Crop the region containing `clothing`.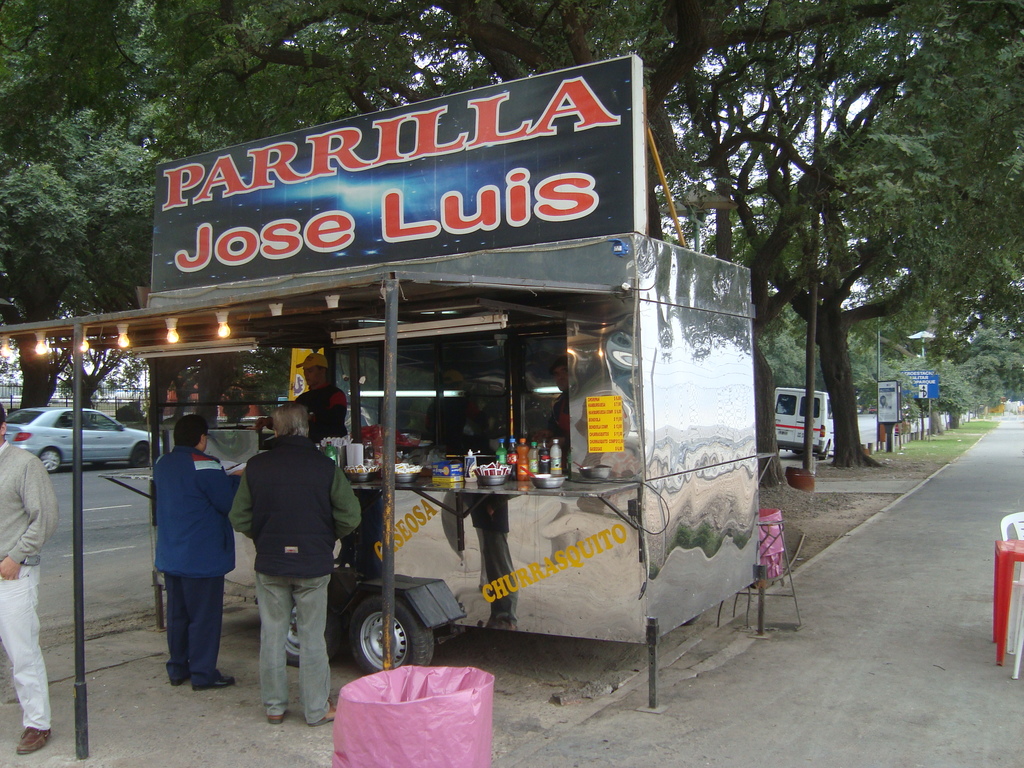
Crop region: box(163, 588, 223, 689).
